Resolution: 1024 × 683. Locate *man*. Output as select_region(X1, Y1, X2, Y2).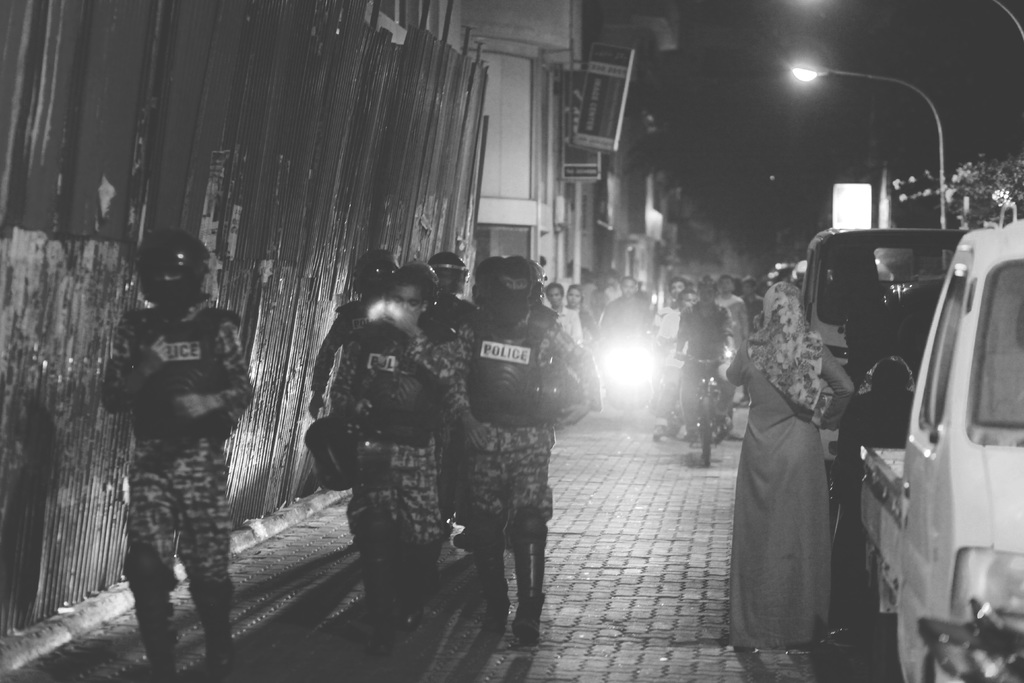
select_region(661, 289, 728, 420).
